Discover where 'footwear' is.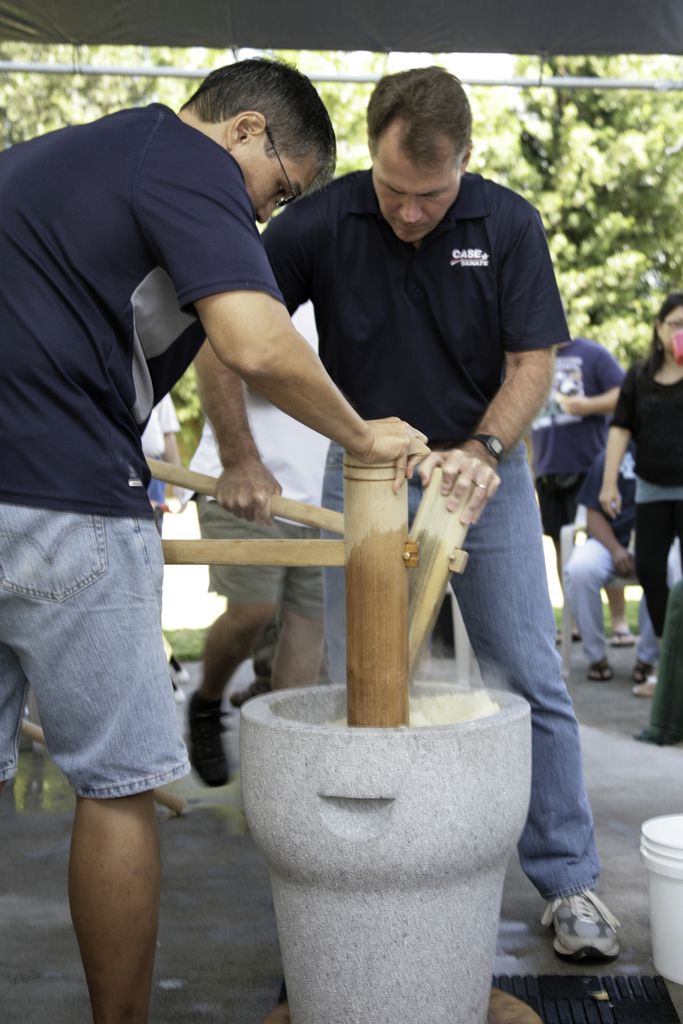
Discovered at rect(629, 660, 661, 684).
